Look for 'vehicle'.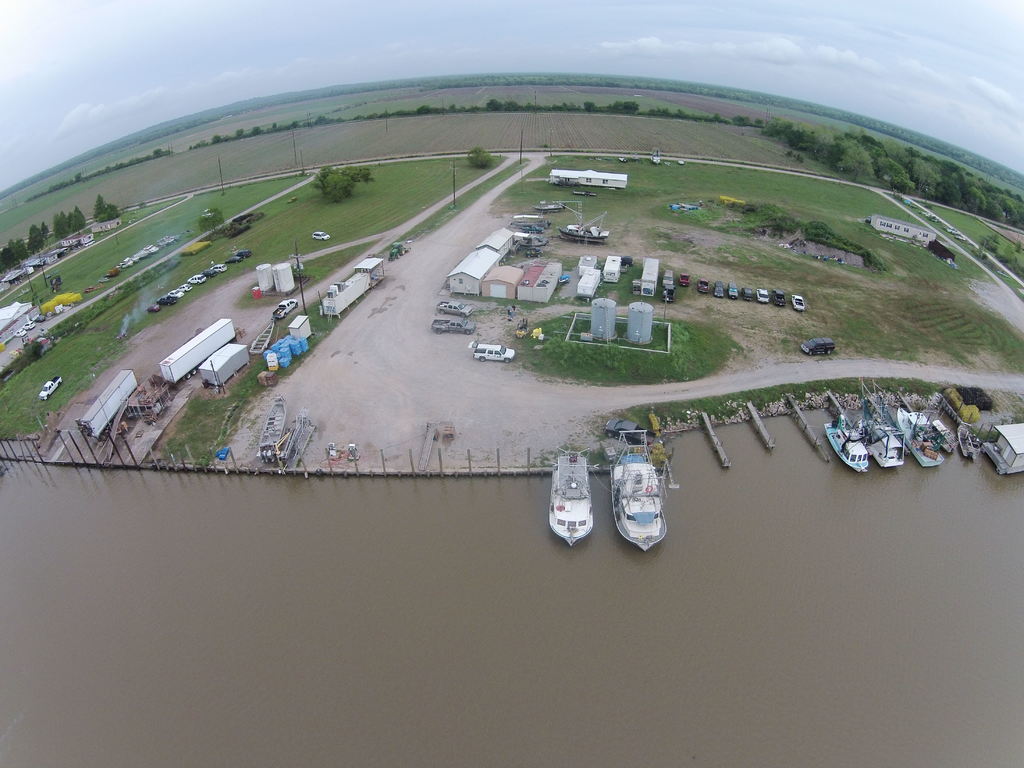
Found: rect(820, 419, 868, 471).
